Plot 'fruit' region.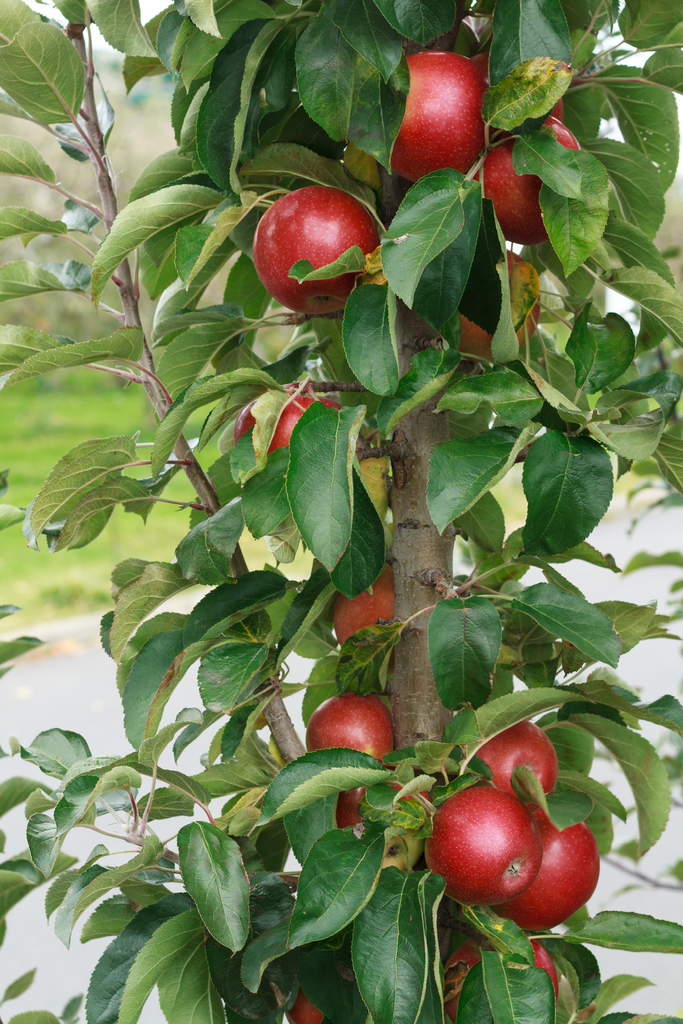
Plotted at [left=376, top=42, right=497, bottom=188].
